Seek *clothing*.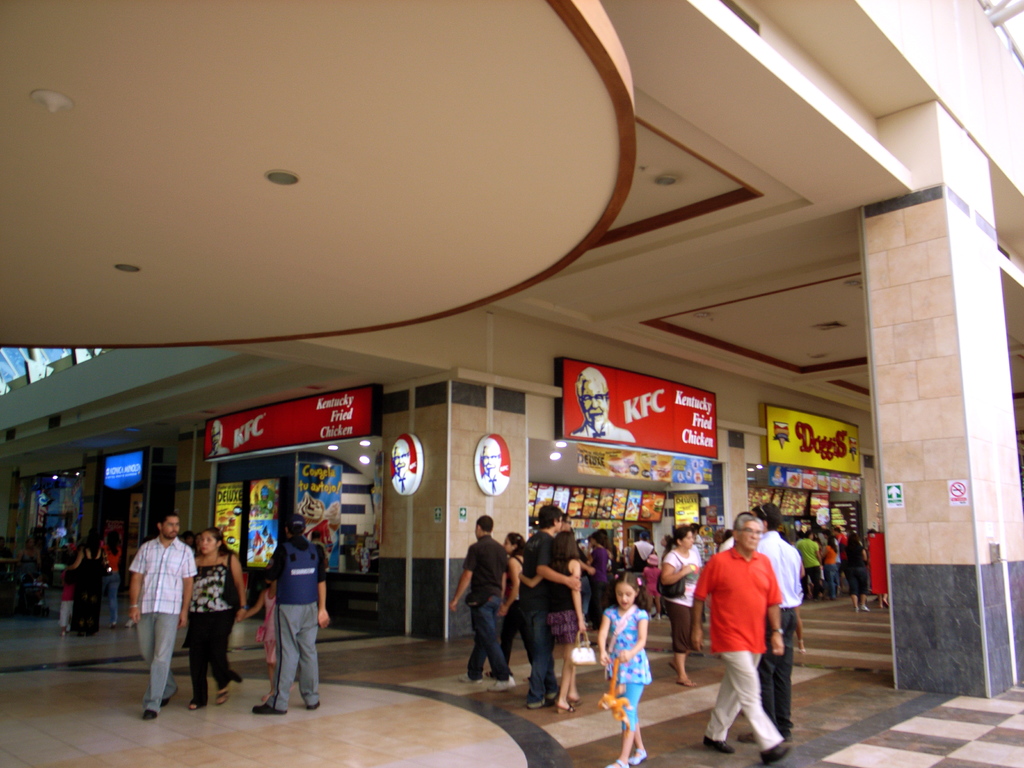
box(249, 525, 318, 705).
